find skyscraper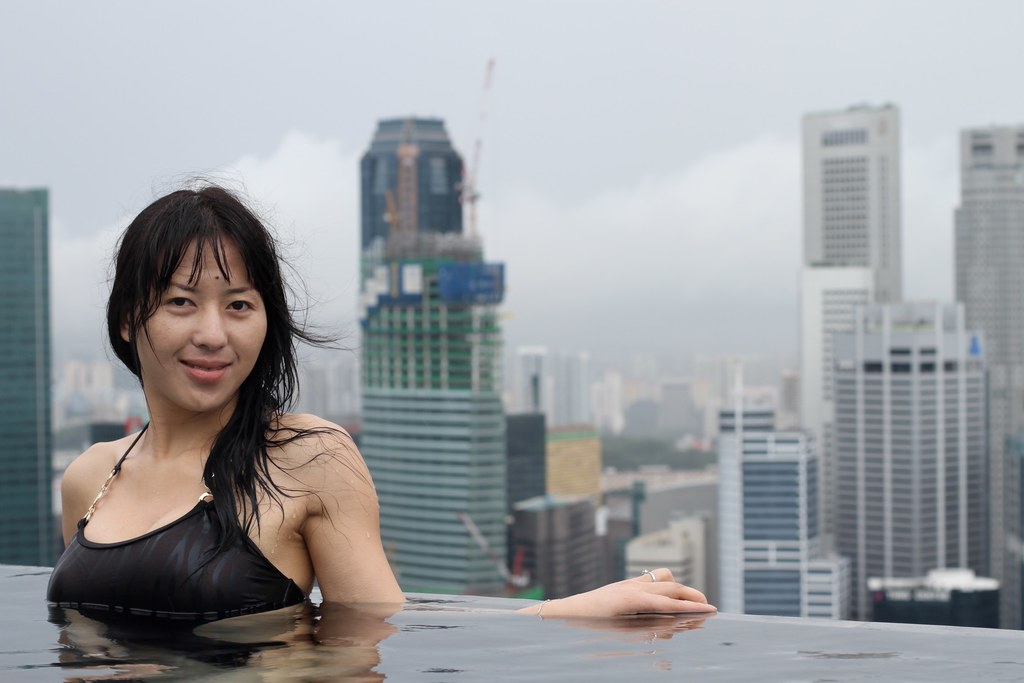
<bbox>713, 431, 839, 620</bbox>
